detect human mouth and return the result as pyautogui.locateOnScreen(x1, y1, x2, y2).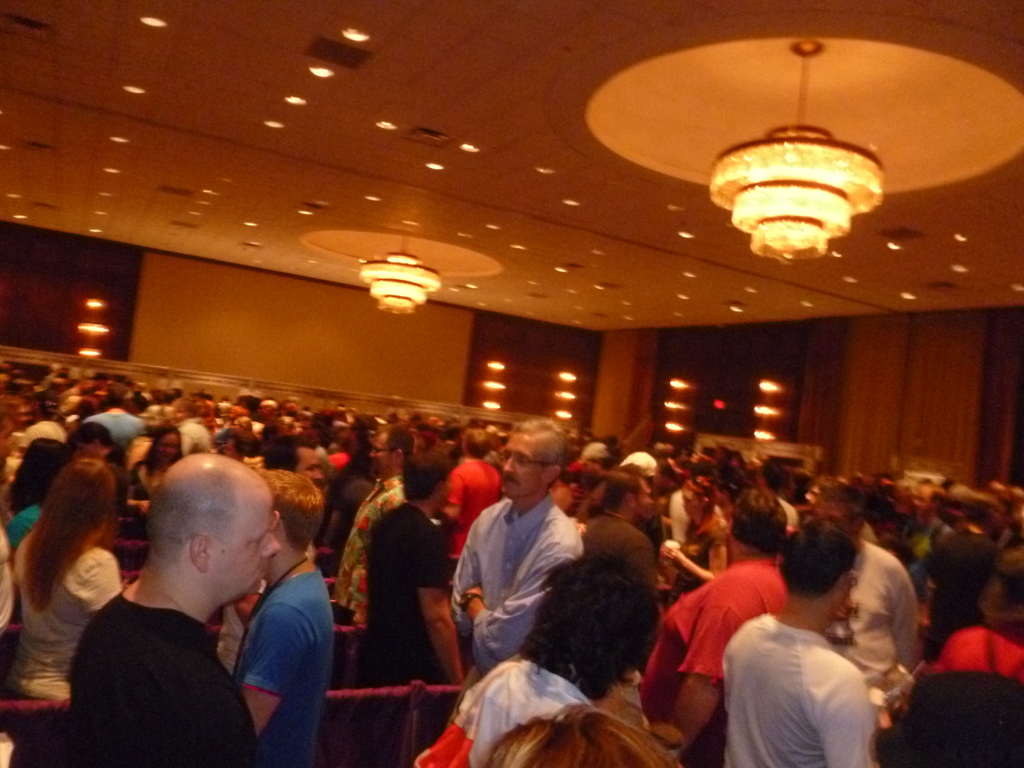
pyautogui.locateOnScreen(371, 458, 381, 467).
